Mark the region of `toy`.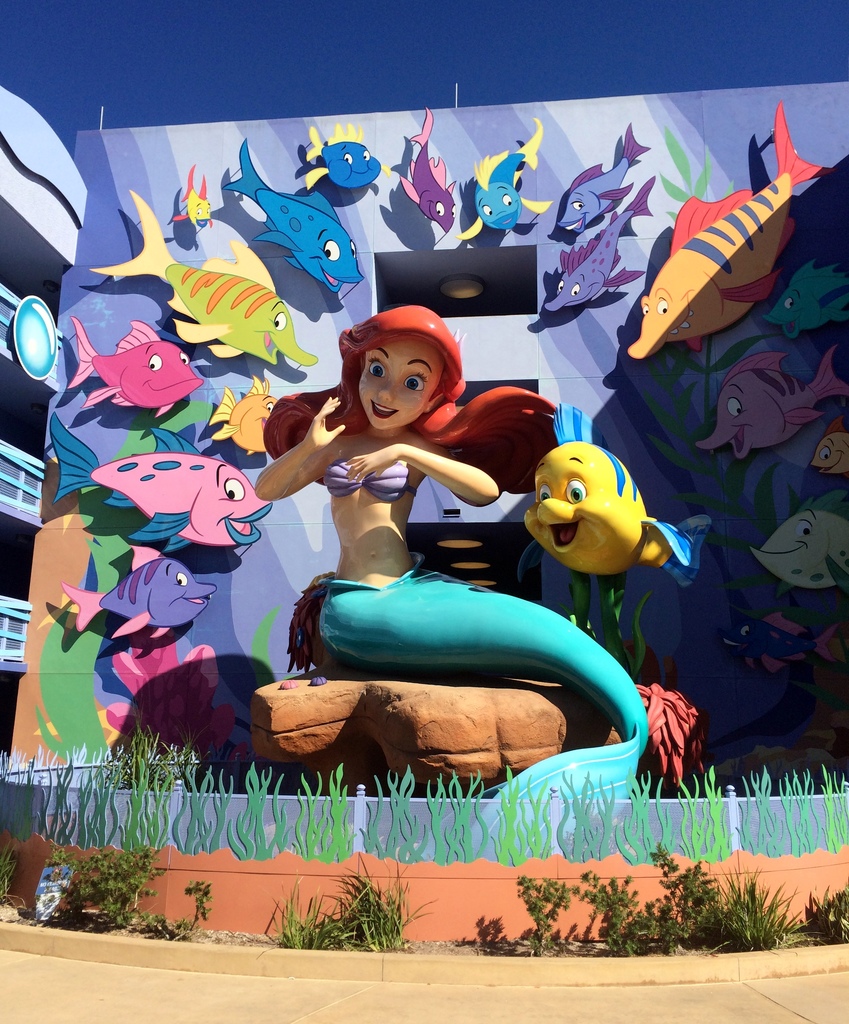
Region: box(546, 181, 654, 312).
